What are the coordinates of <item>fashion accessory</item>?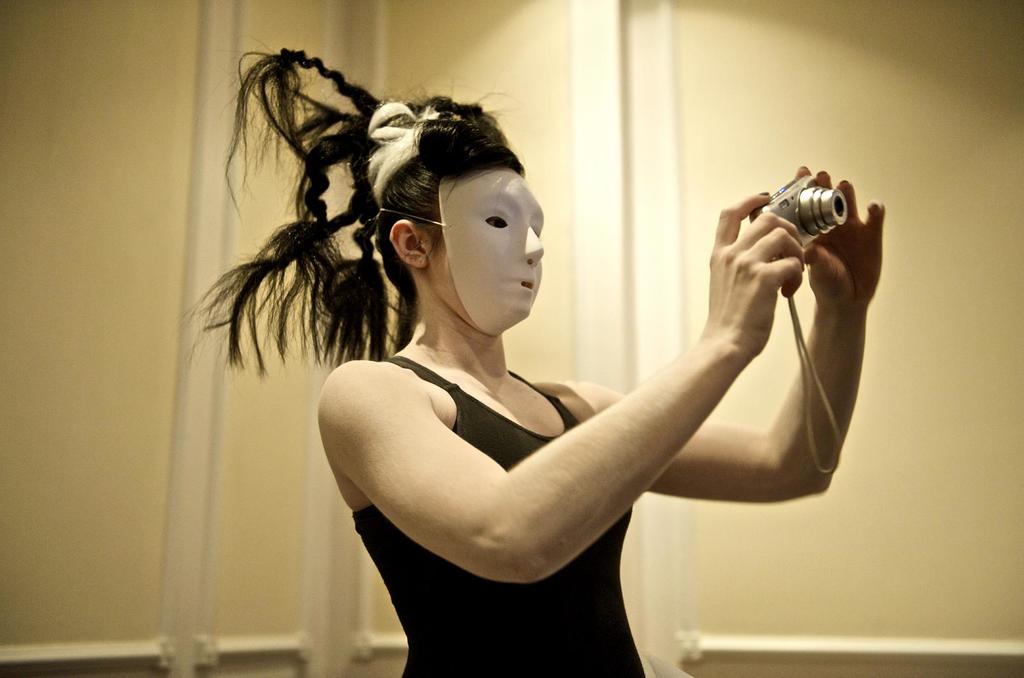
(x1=378, y1=155, x2=543, y2=336).
